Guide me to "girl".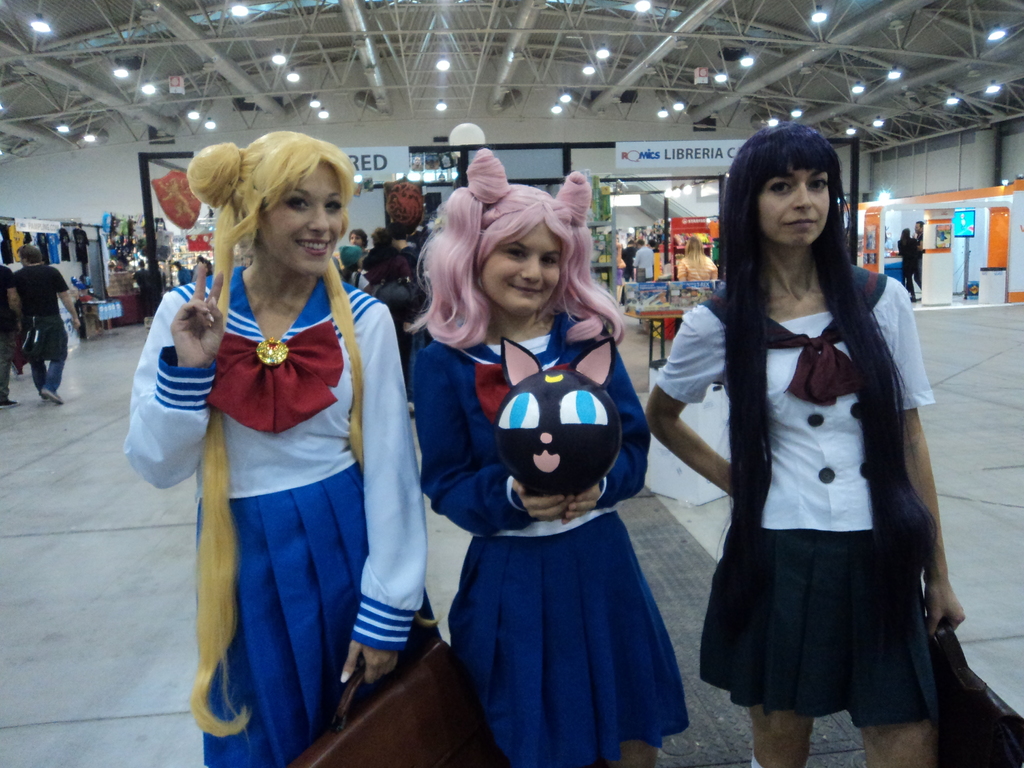
Guidance: <box>121,130,444,767</box>.
